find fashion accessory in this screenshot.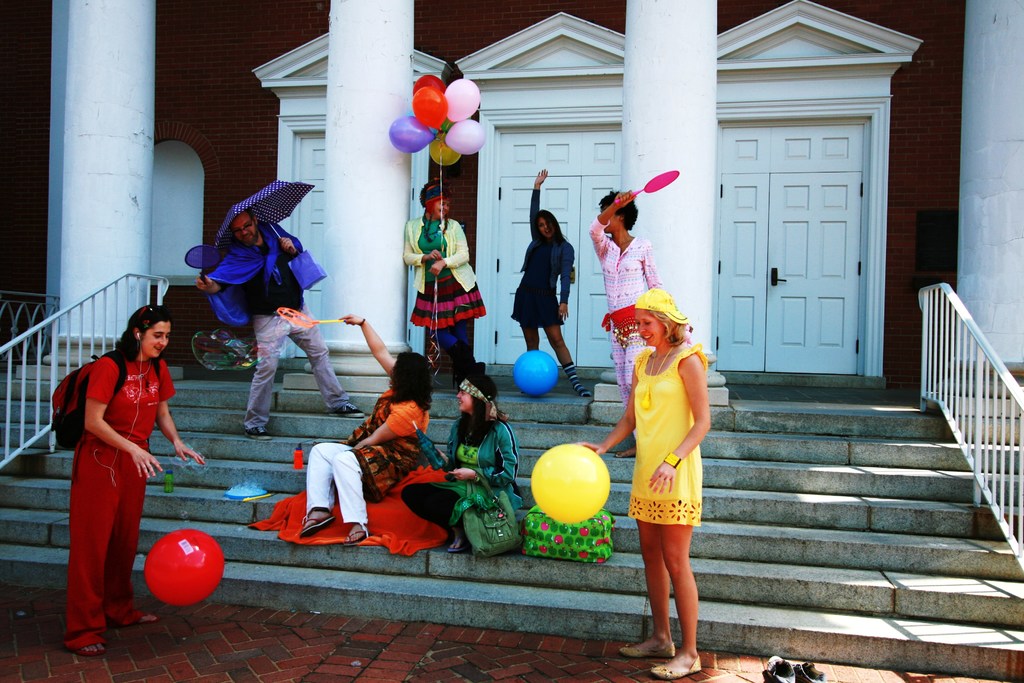
The bounding box for fashion accessory is bbox(419, 217, 452, 280).
